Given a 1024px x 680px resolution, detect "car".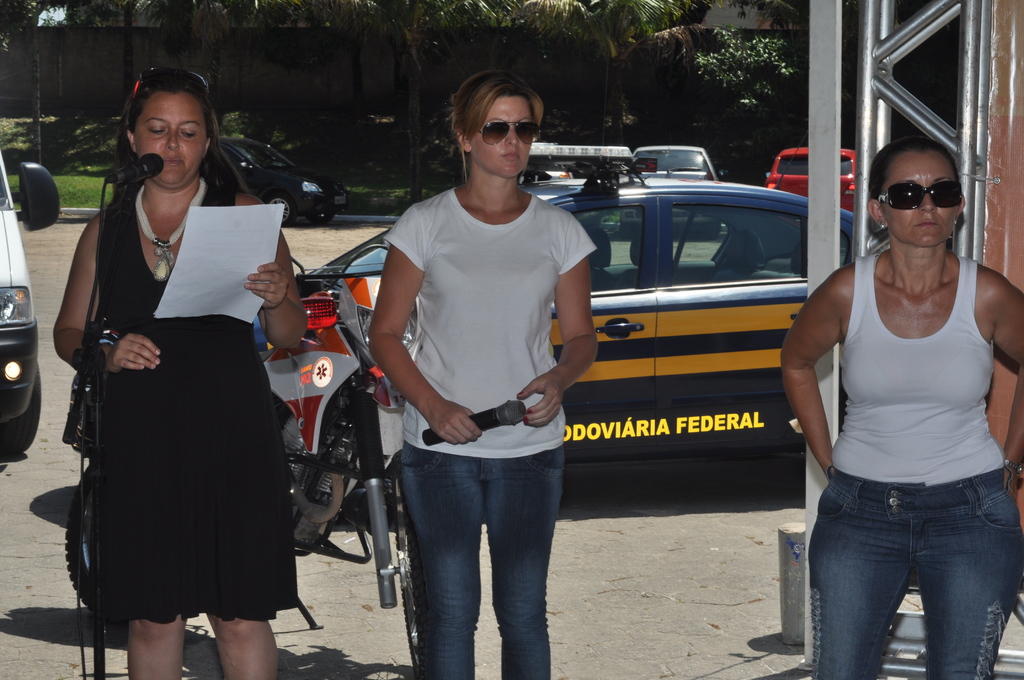
bbox(765, 144, 859, 211).
